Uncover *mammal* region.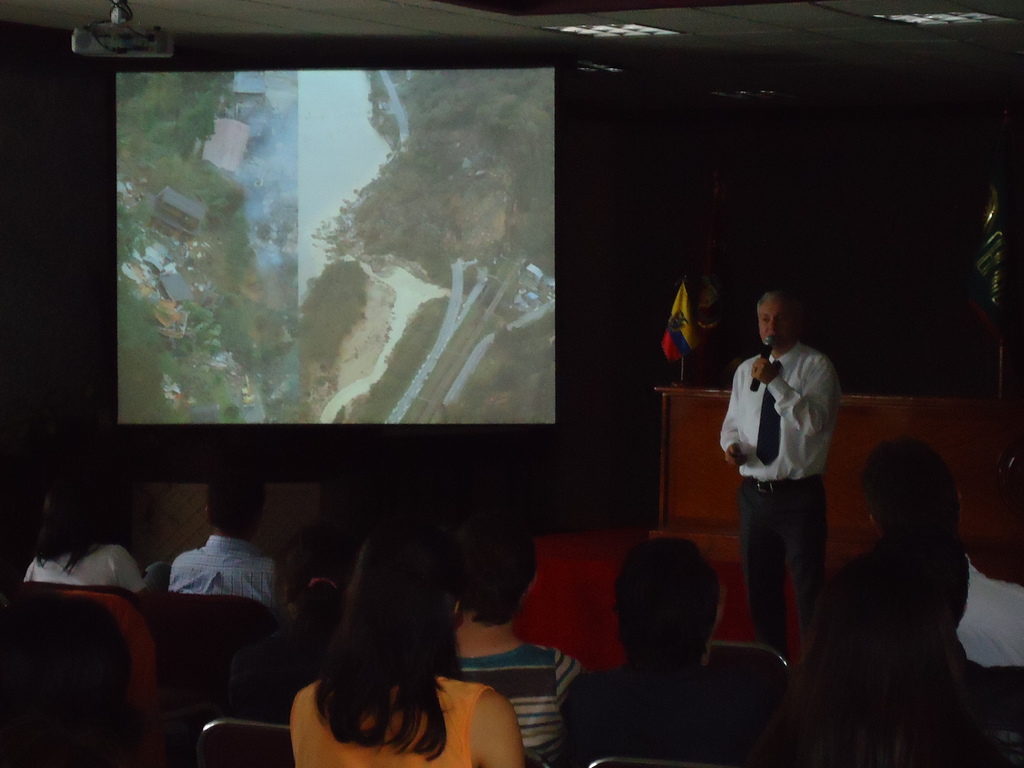
Uncovered: {"left": 851, "top": 437, "right": 1023, "bottom": 664}.
